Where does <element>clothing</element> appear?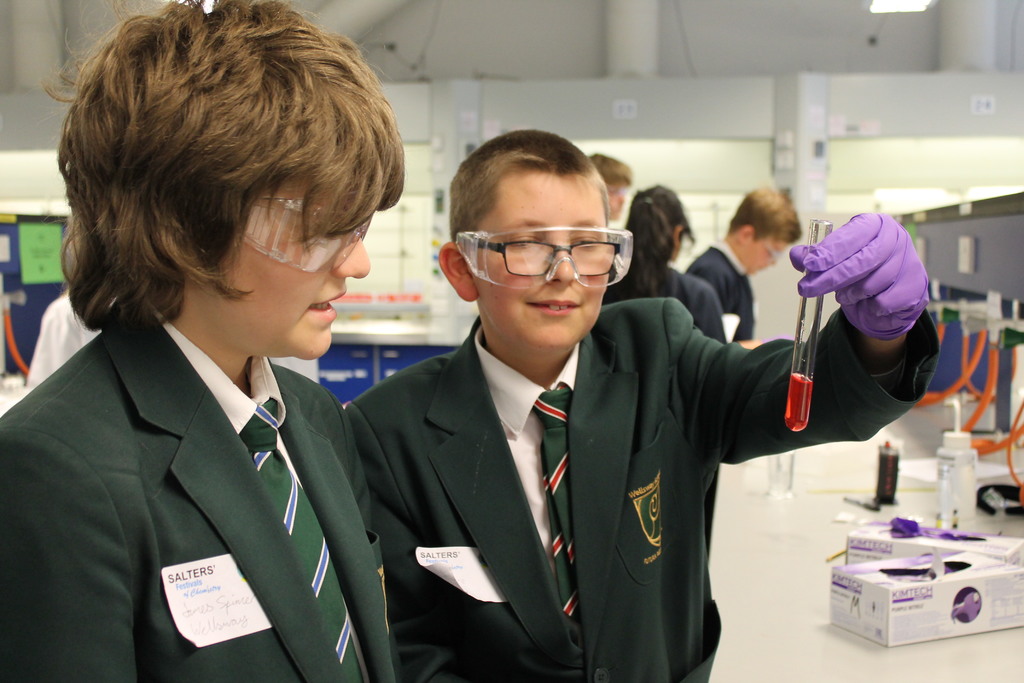
Appears at rect(691, 251, 760, 342).
